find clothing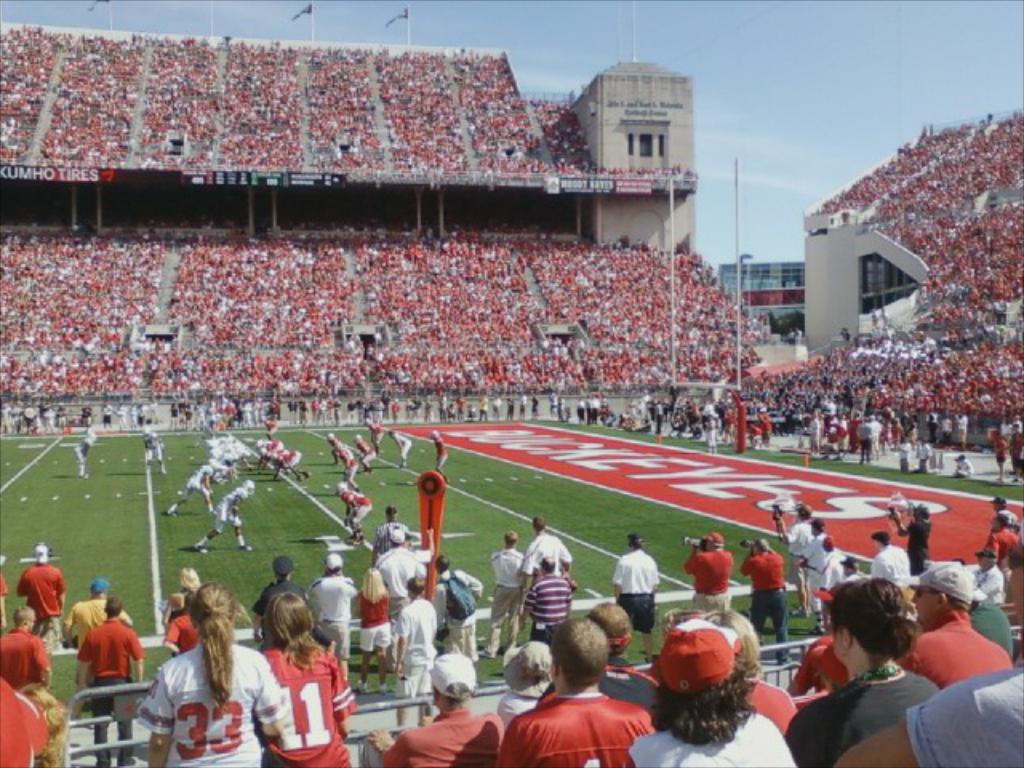
bbox(358, 392, 382, 422)
